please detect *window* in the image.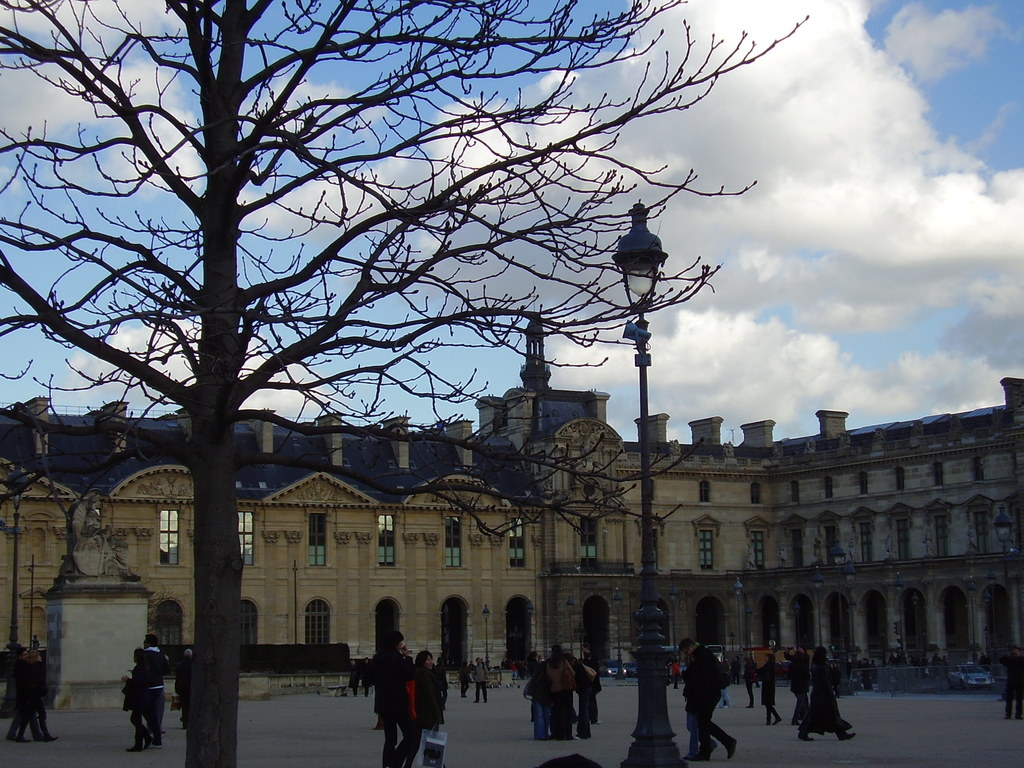
<region>505, 516, 526, 570</region>.
